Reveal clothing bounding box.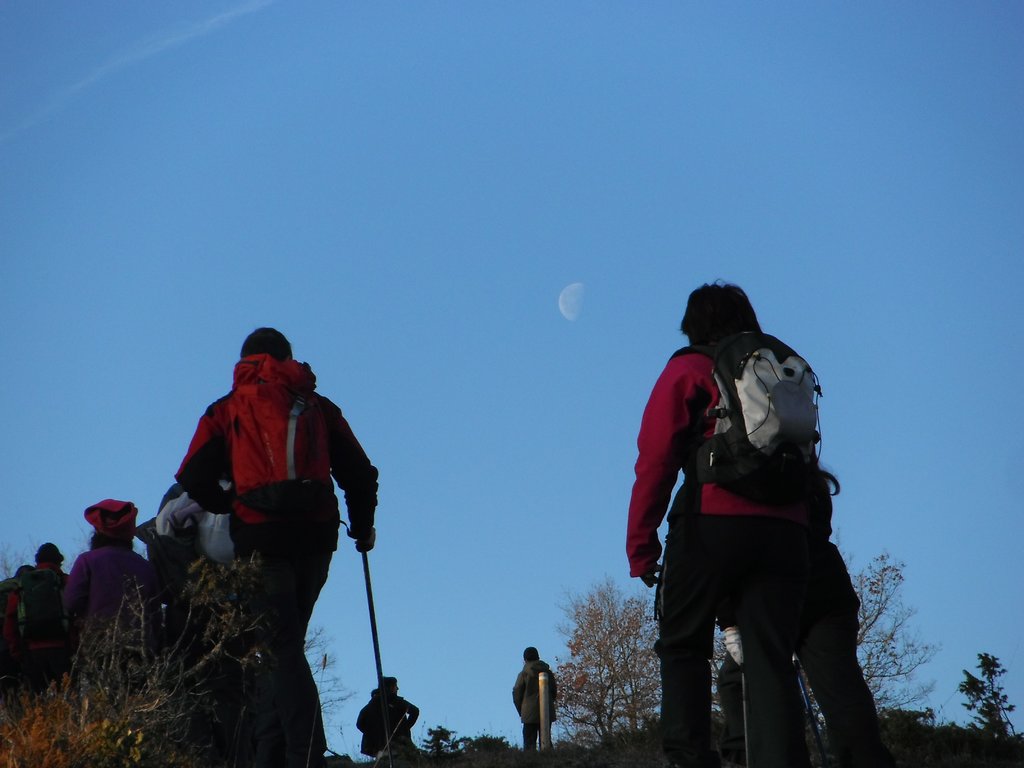
Revealed: 353 692 408 746.
